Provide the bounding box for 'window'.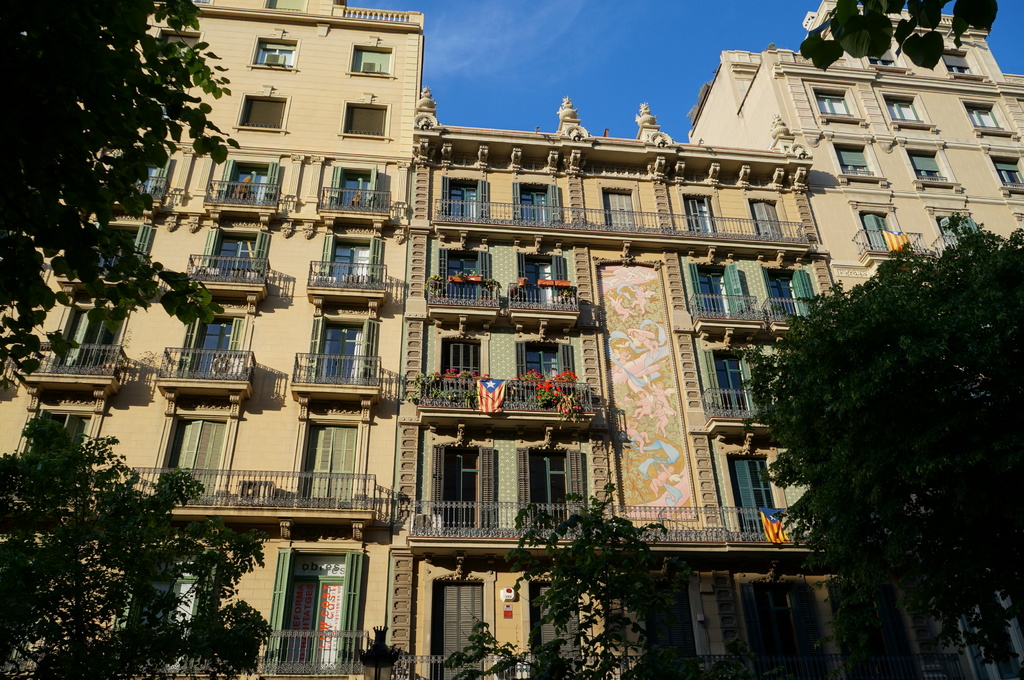
Rect(803, 81, 869, 126).
